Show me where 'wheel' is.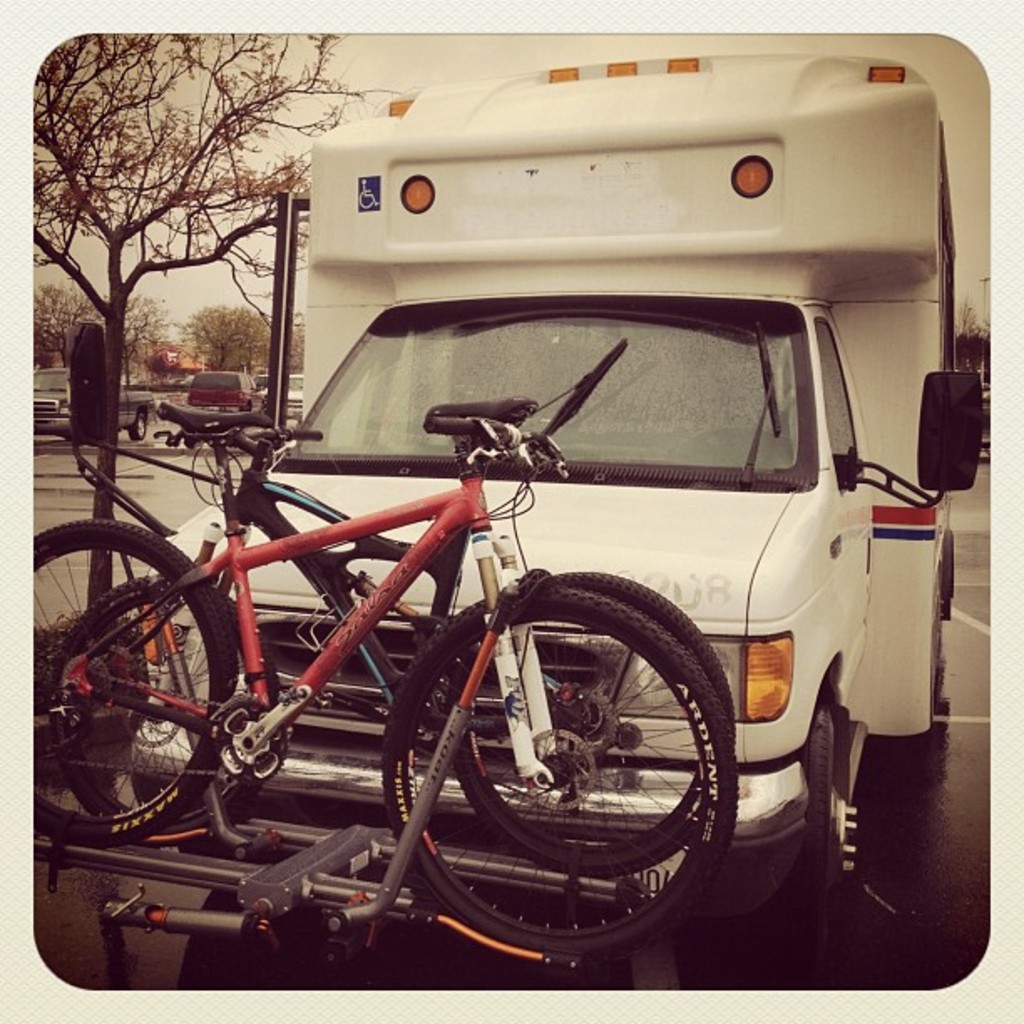
'wheel' is at [x1=50, y1=574, x2=283, y2=832].
